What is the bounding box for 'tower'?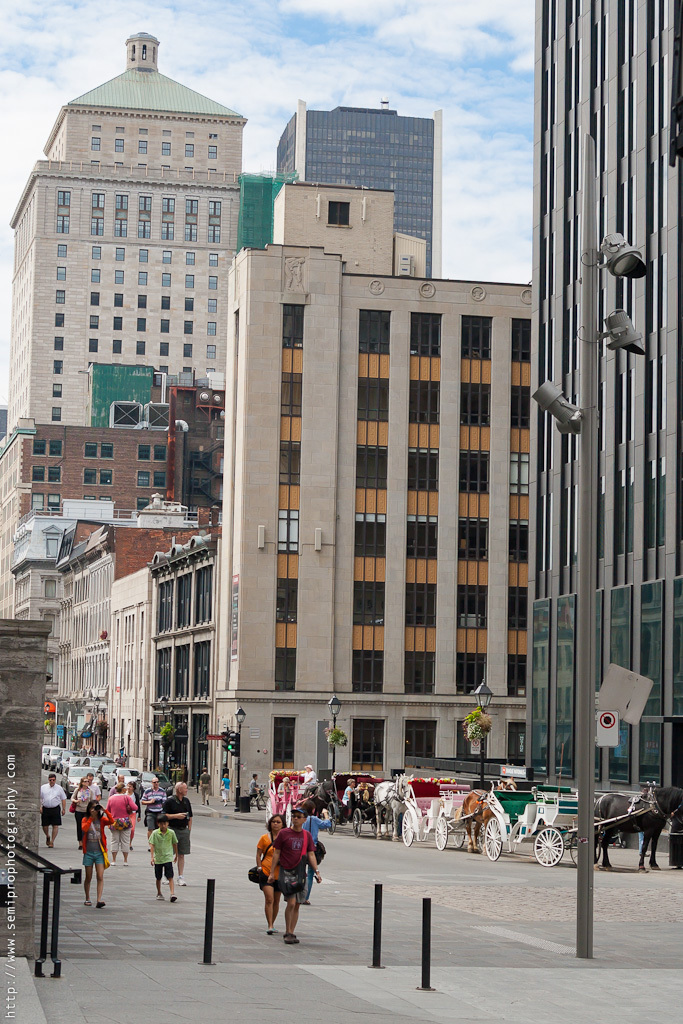
(277,101,429,271).
